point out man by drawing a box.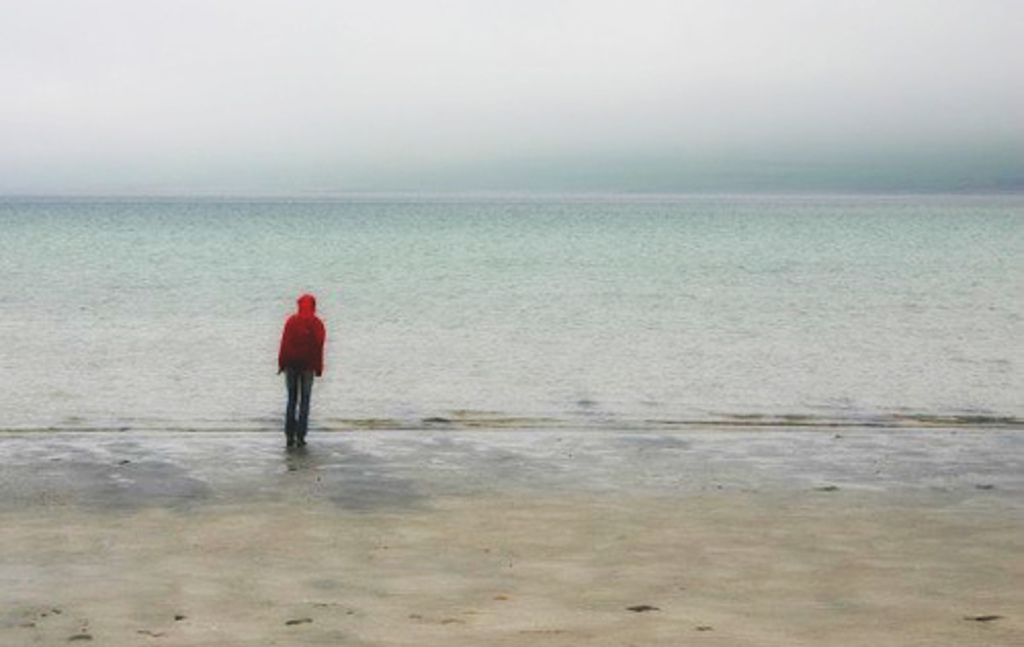
[264,291,336,440].
